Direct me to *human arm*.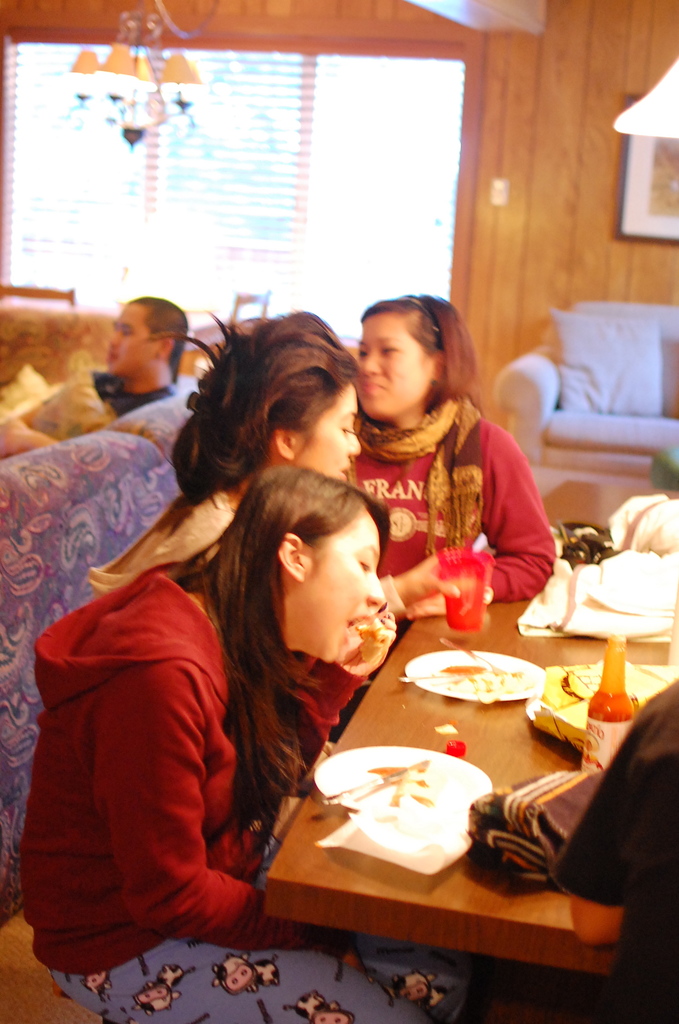
Direction: select_region(356, 547, 465, 644).
